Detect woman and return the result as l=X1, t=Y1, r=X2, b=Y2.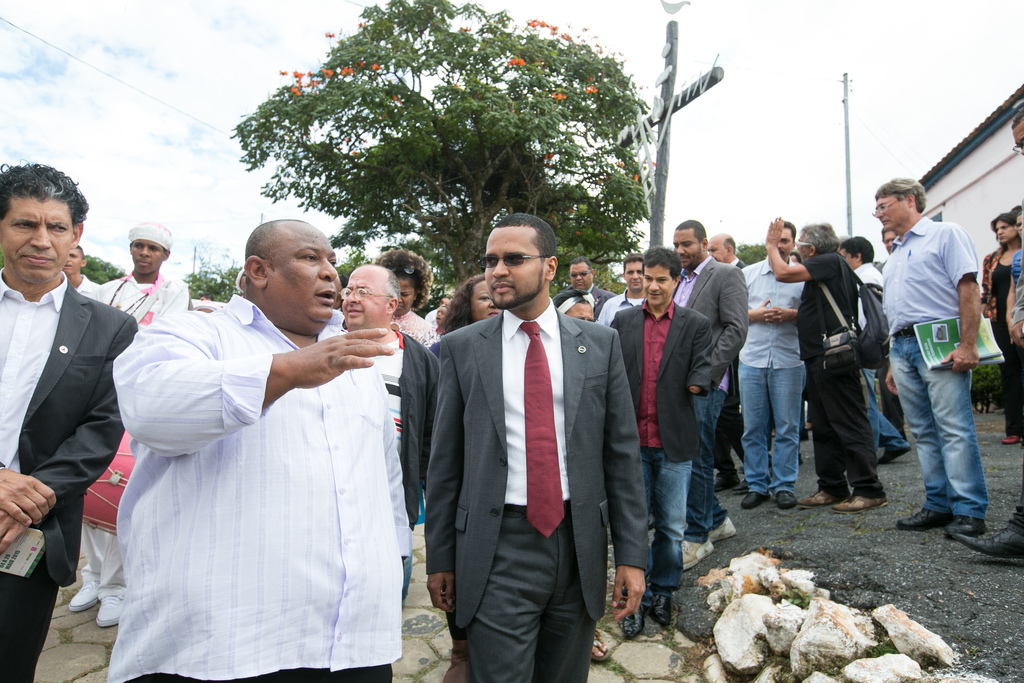
l=422, t=272, r=512, b=350.
